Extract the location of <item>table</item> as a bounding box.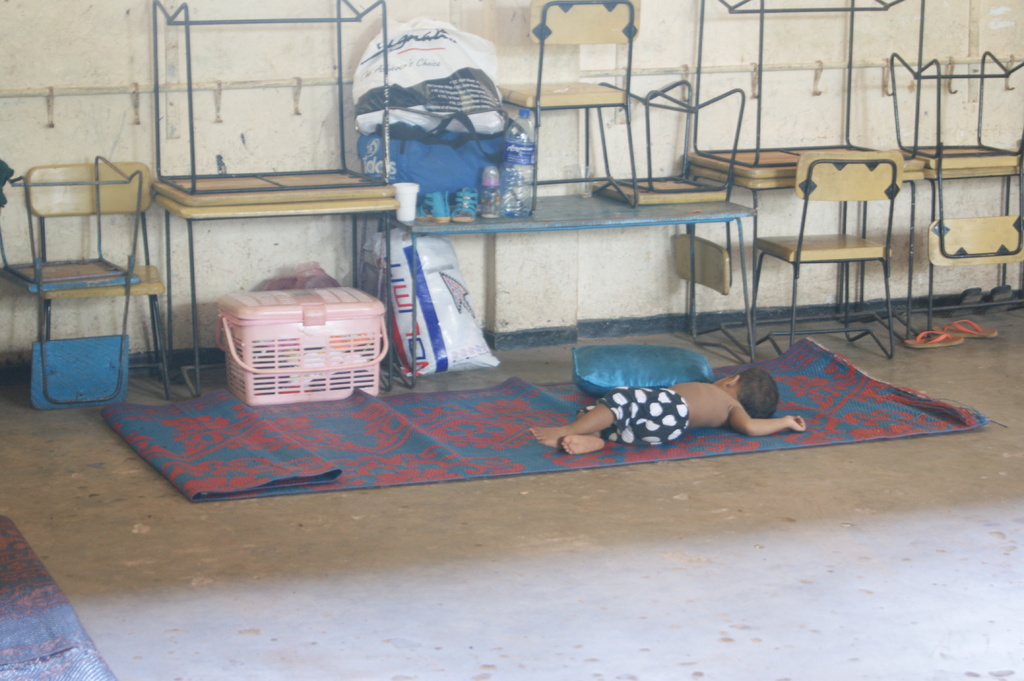
bbox(385, 192, 759, 387).
